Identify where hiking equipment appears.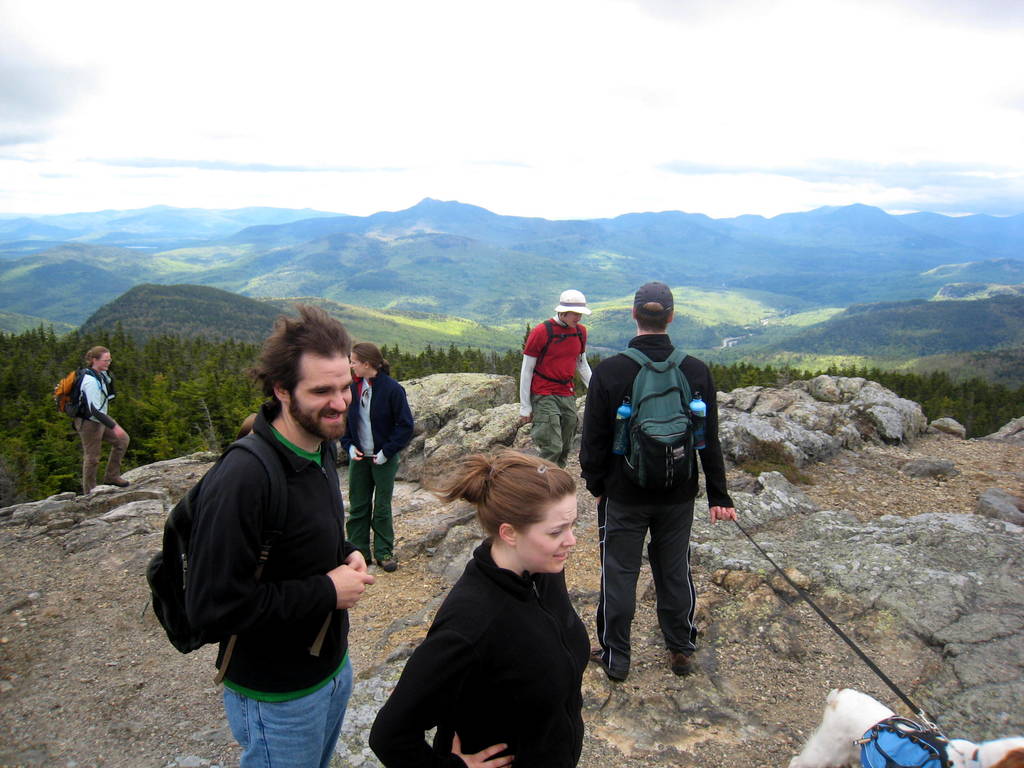
Appears at {"left": 138, "top": 431, "right": 291, "bottom": 686}.
